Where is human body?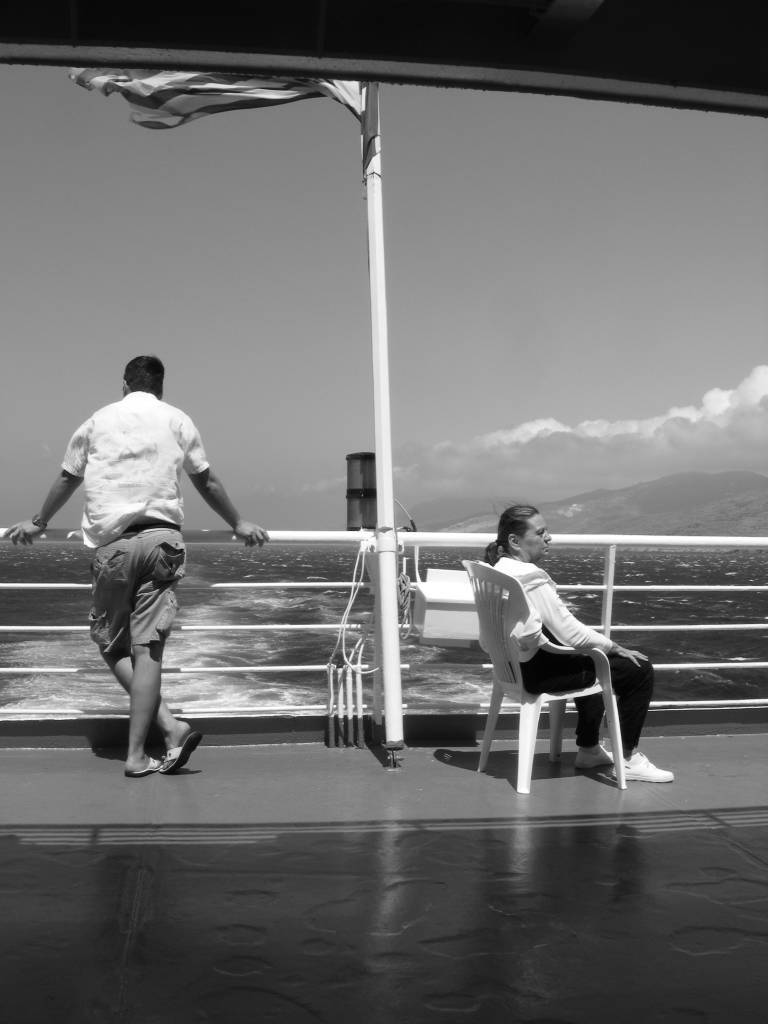
(x1=486, y1=500, x2=674, y2=787).
